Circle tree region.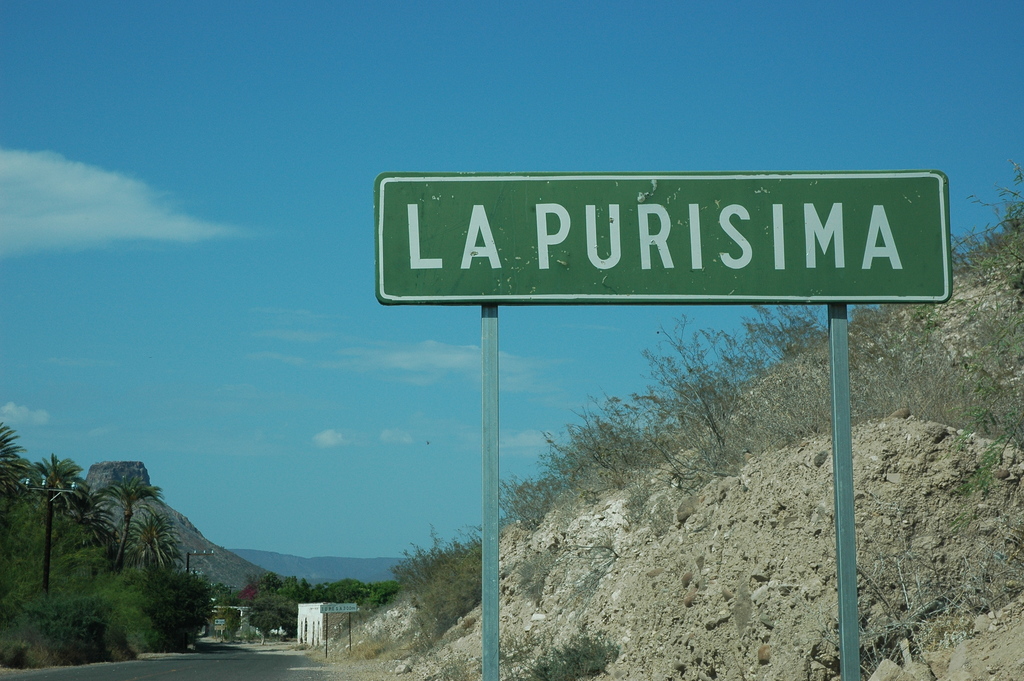
Region: BBox(0, 415, 30, 499).
